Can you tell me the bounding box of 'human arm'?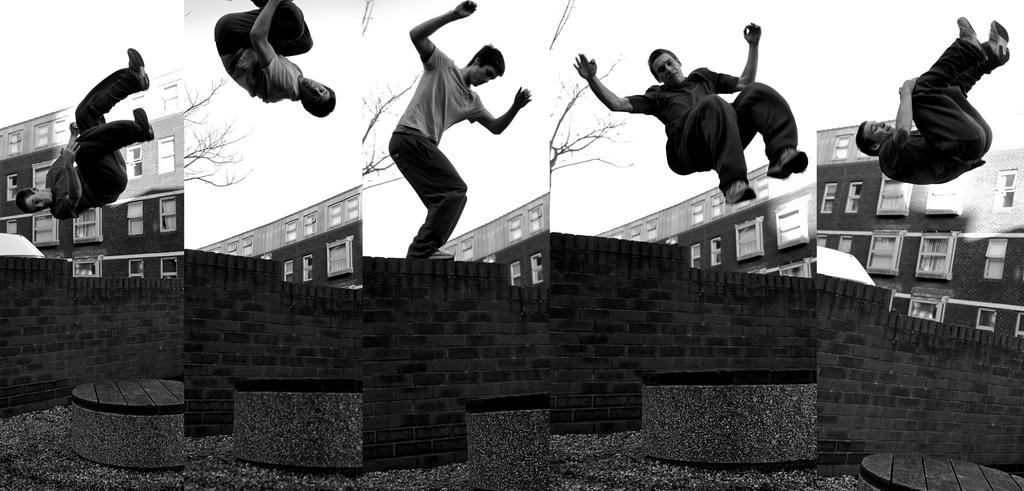
left=582, top=58, right=668, bottom=128.
